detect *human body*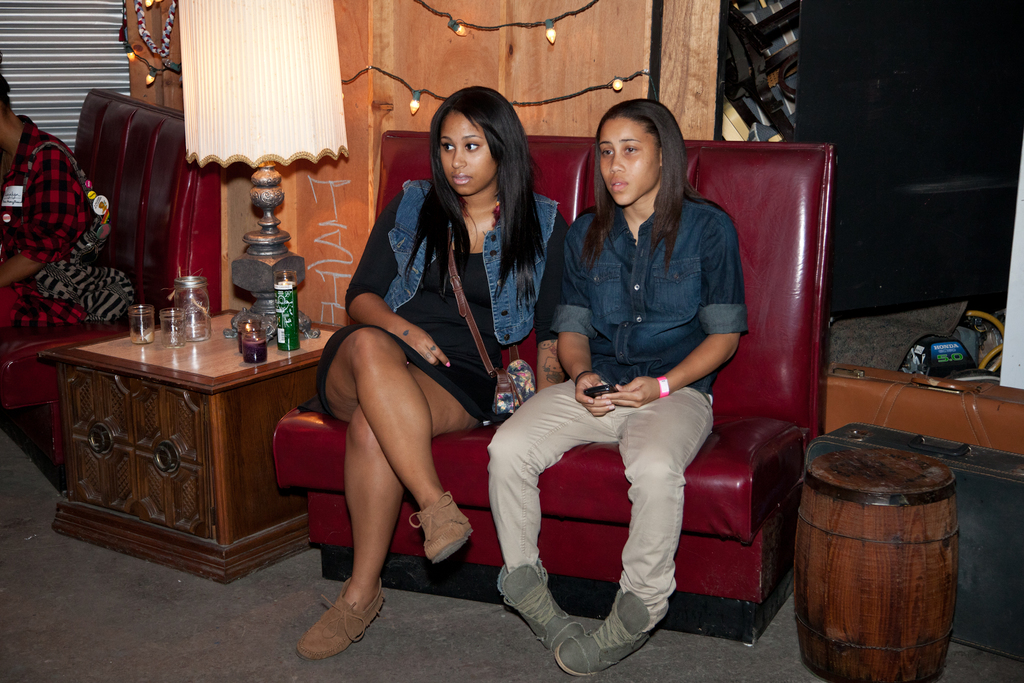
crop(306, 87, 530, 633)
